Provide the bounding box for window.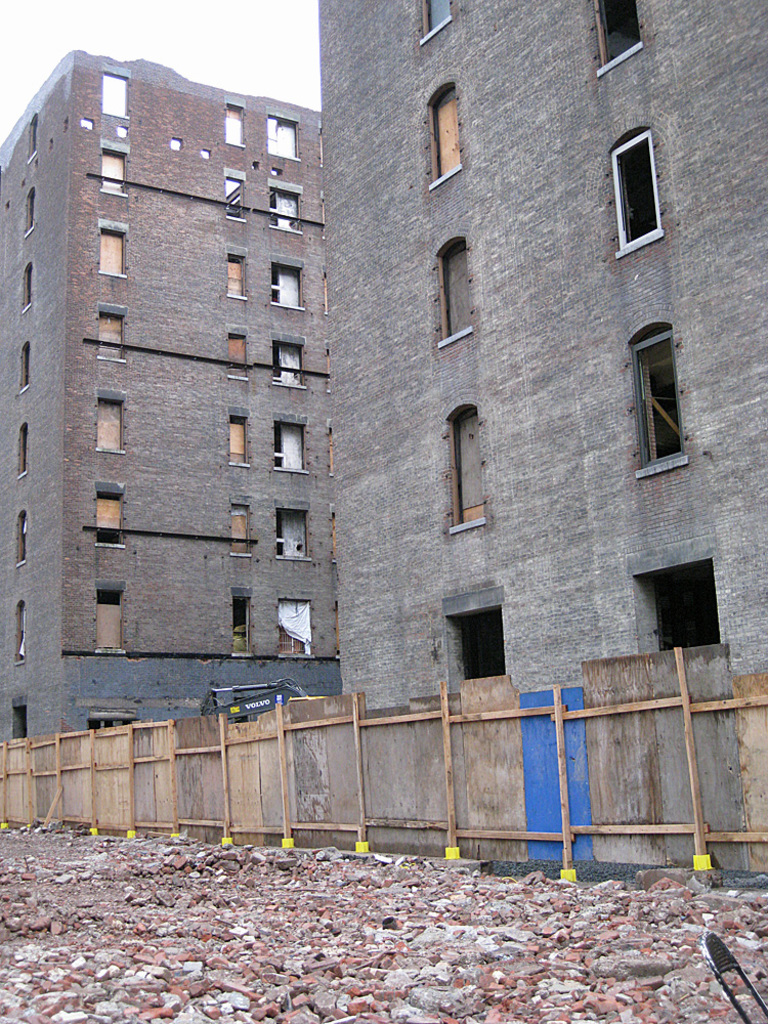
x1=629 y1=318 x2=692 y2=473.
